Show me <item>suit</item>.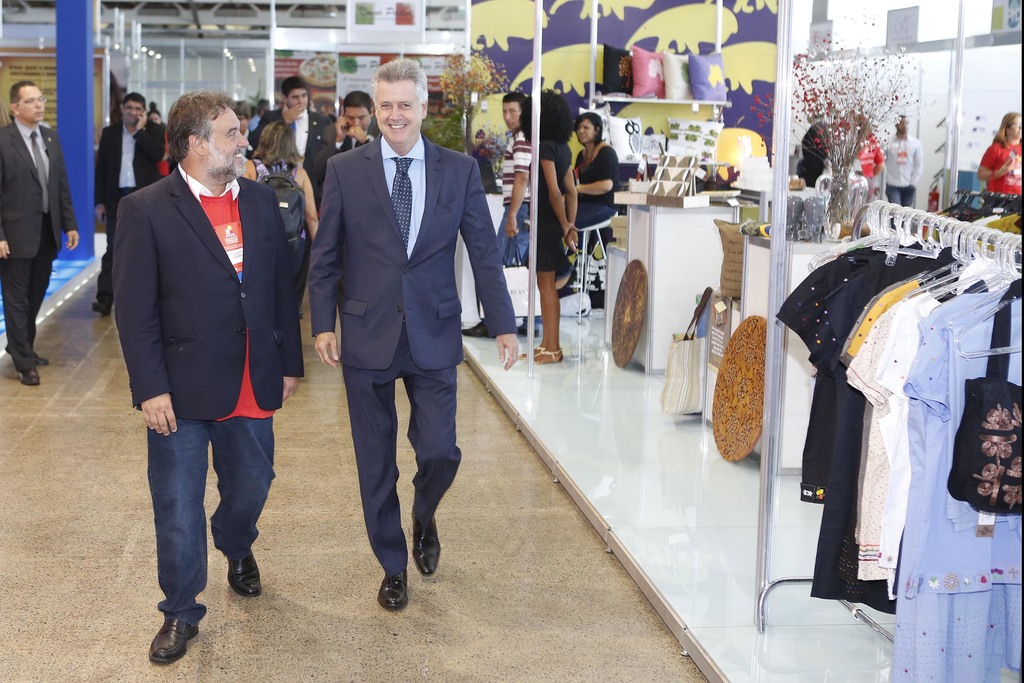
<item>suit</item> is here: <bbox>92, 122, 166, 304</bbox>.
